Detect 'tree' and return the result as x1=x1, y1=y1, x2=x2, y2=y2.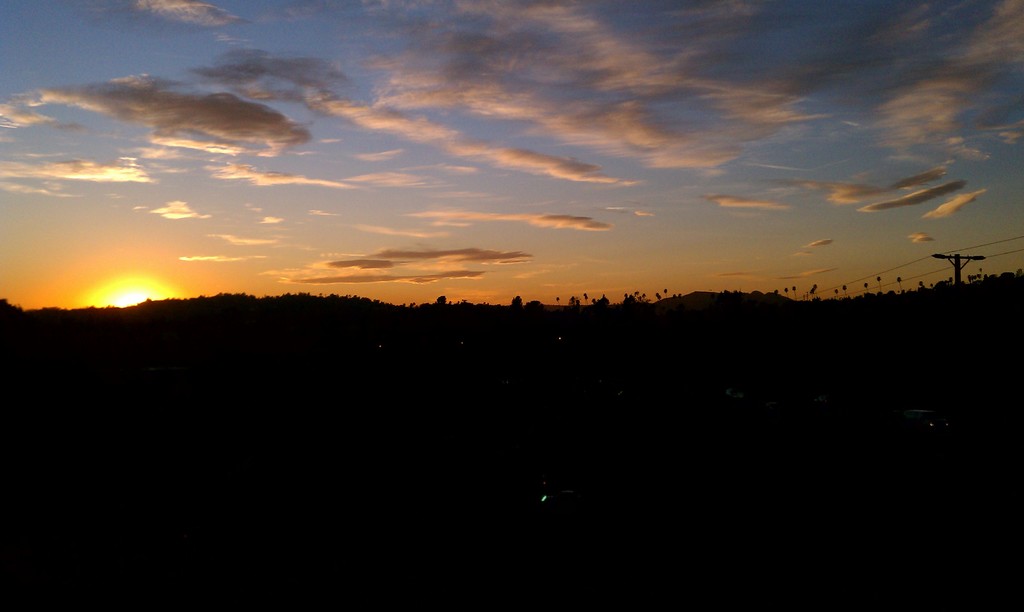
x1=841, y1=284, x2=846, y2=293.
